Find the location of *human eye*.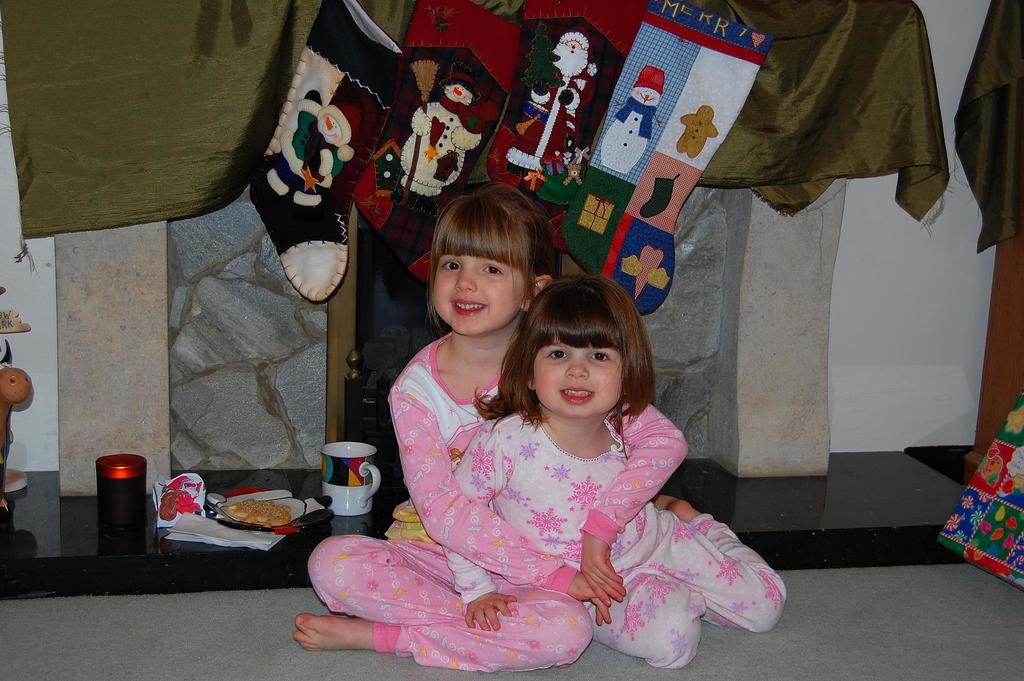
Location: <bbox>438, 259, 461, 273</bbox>.
